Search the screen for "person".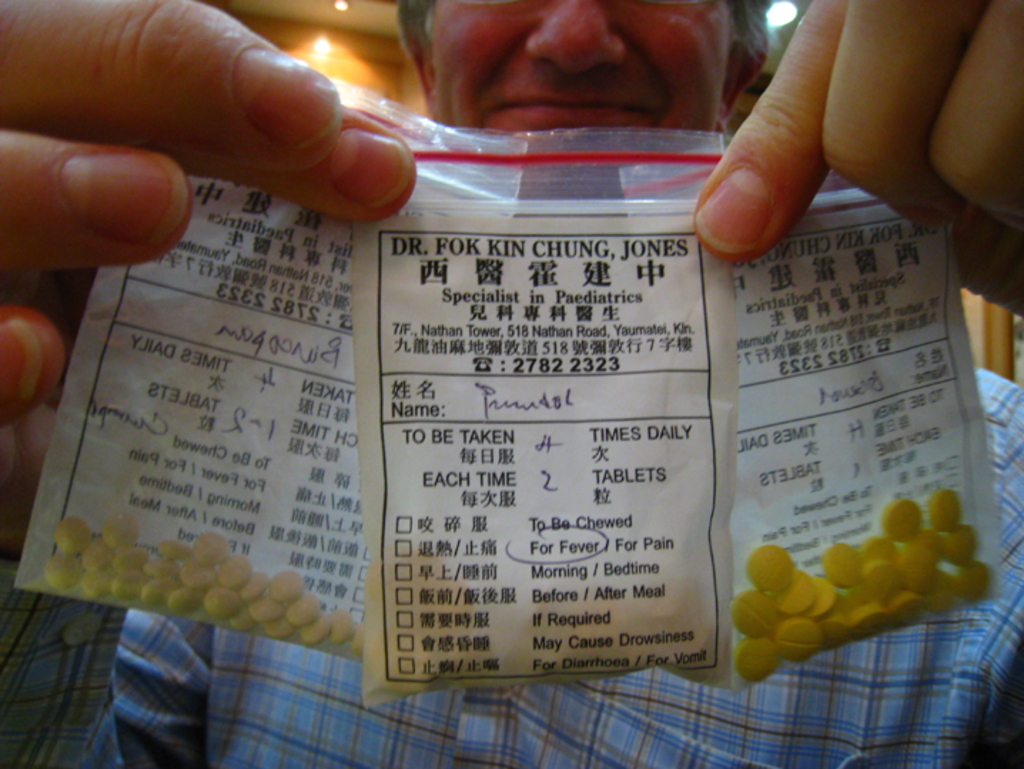
Found at 0:0:1023:768.
